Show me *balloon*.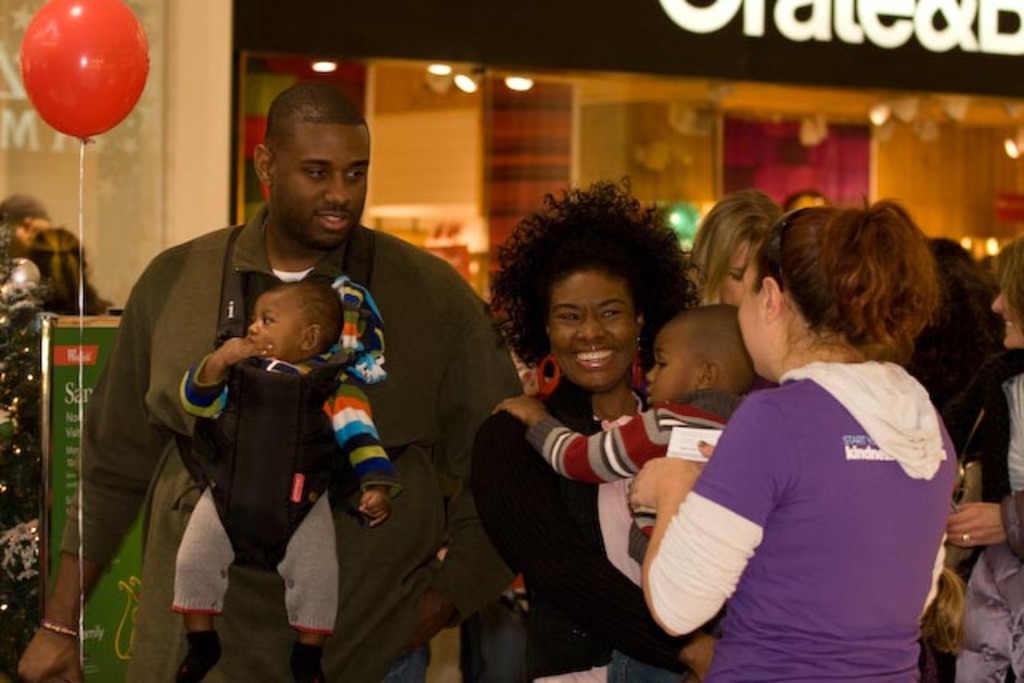
*balloon* is here: [18, 3, 146, 141].
